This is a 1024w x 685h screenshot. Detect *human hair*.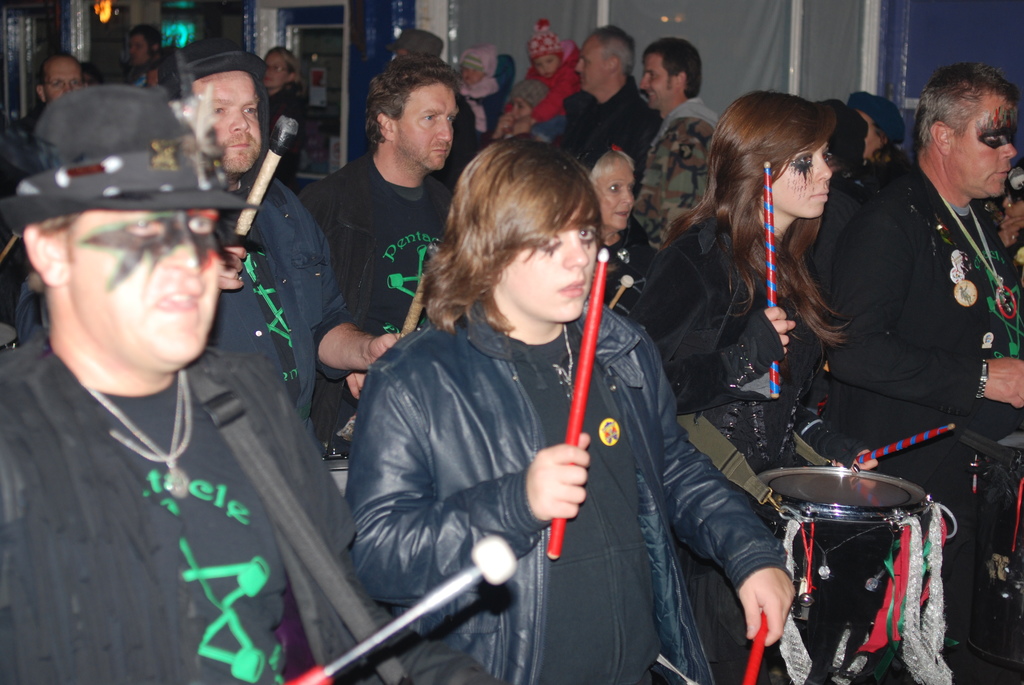
[35,50,82,93].
